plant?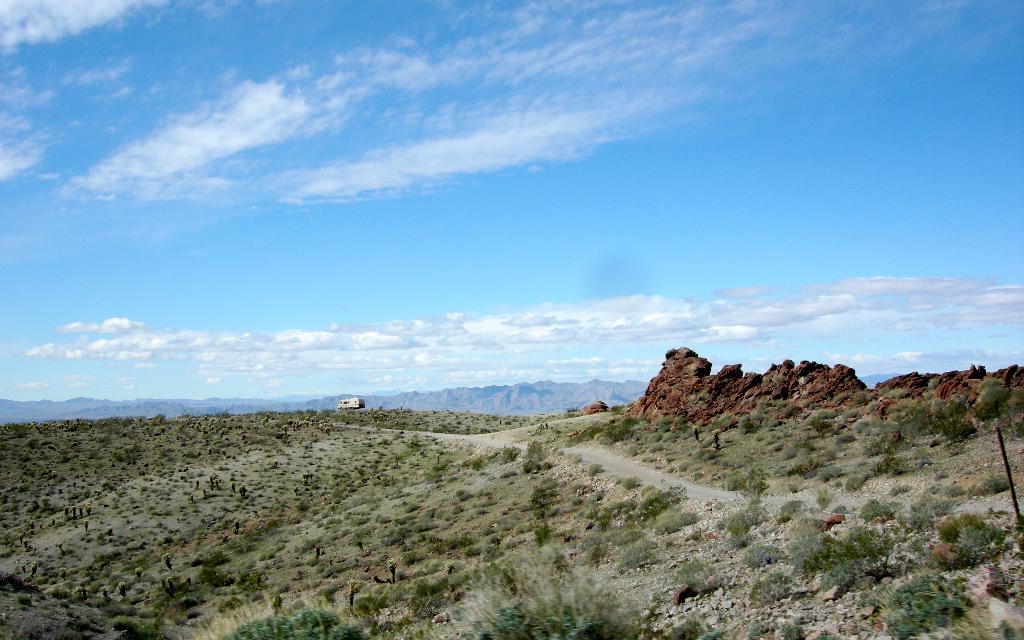
<box>828,524,892,584</box>
